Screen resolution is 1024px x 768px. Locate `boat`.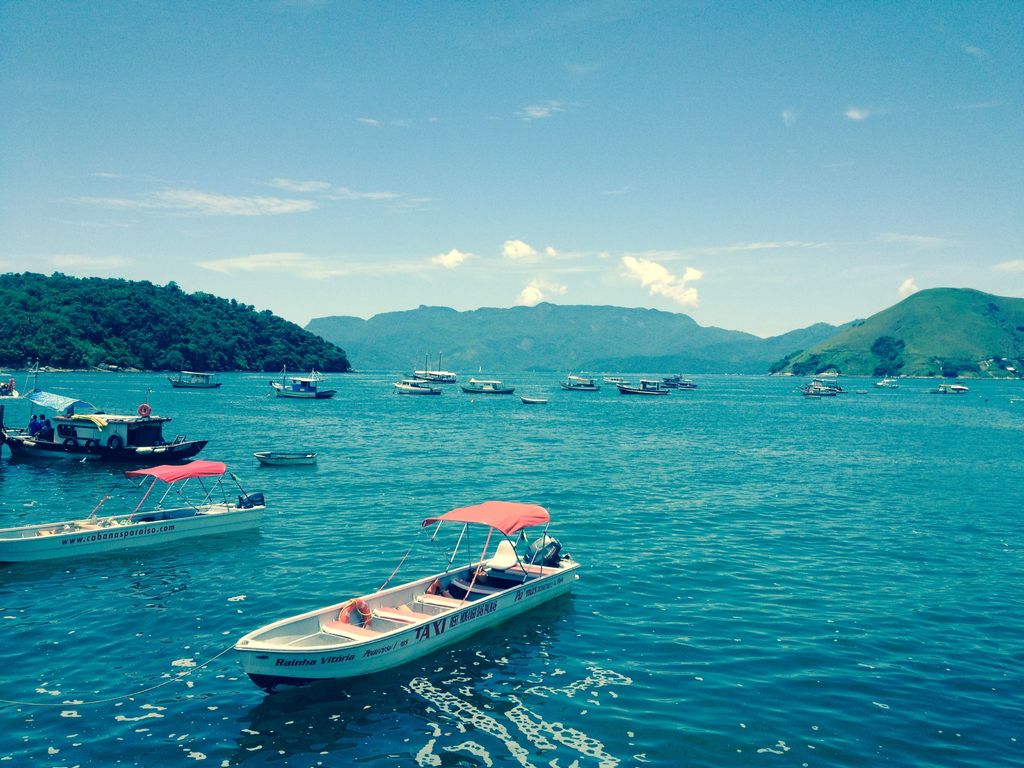
[1, 357, 207, 472].
